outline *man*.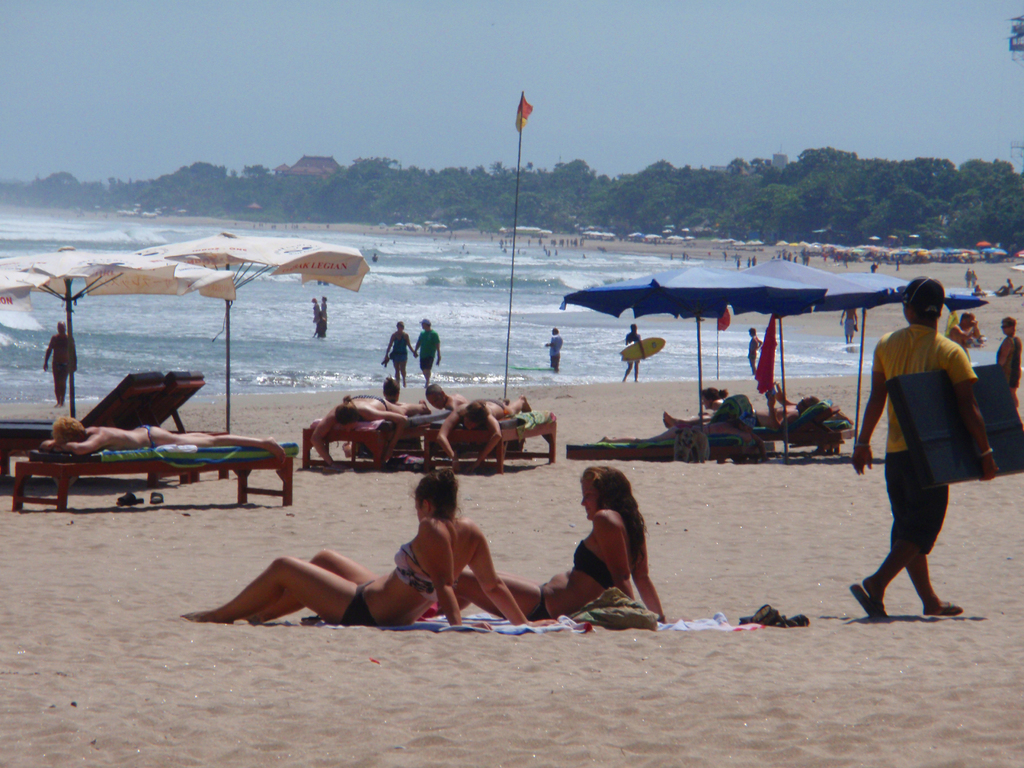
Outline: <bbox>861, 265, 983, 630</bbox>.
